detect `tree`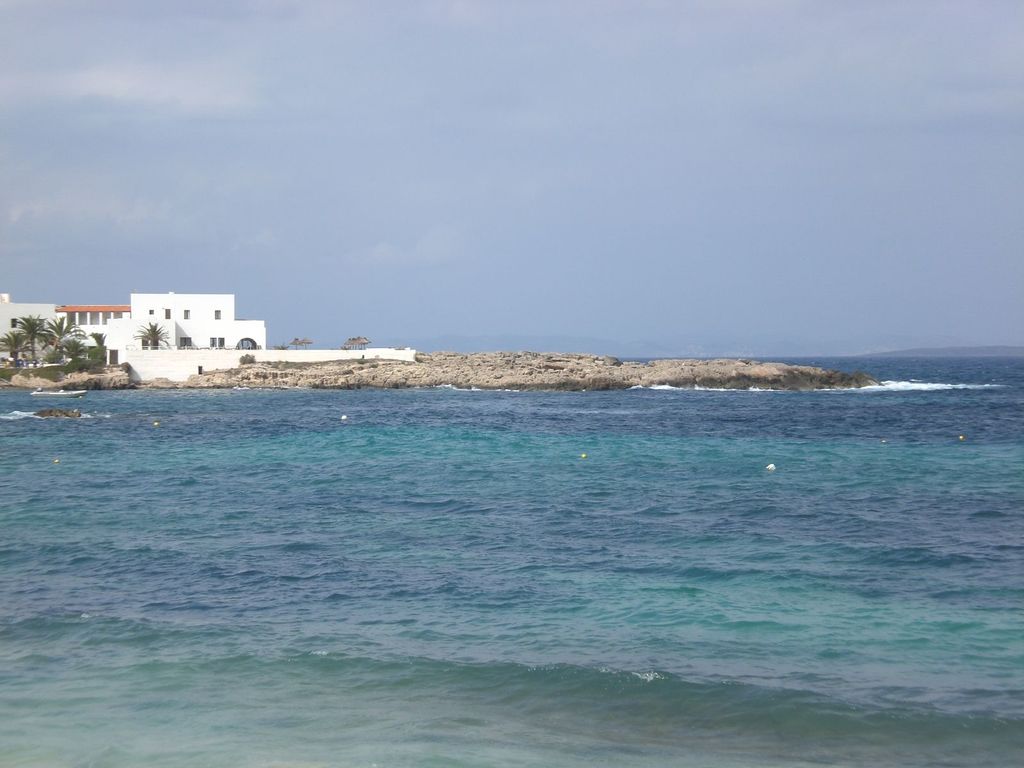
bbox(15, 312, 45, 361)
